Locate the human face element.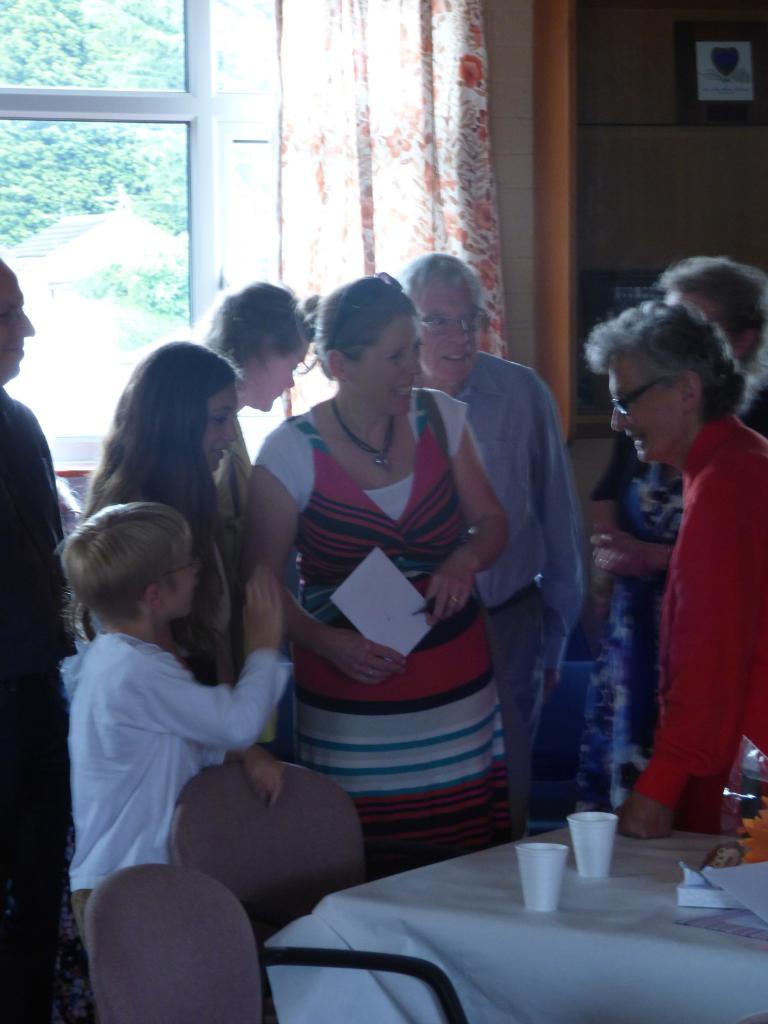
Element bbox: select_region(267, 348, 295, 409).
